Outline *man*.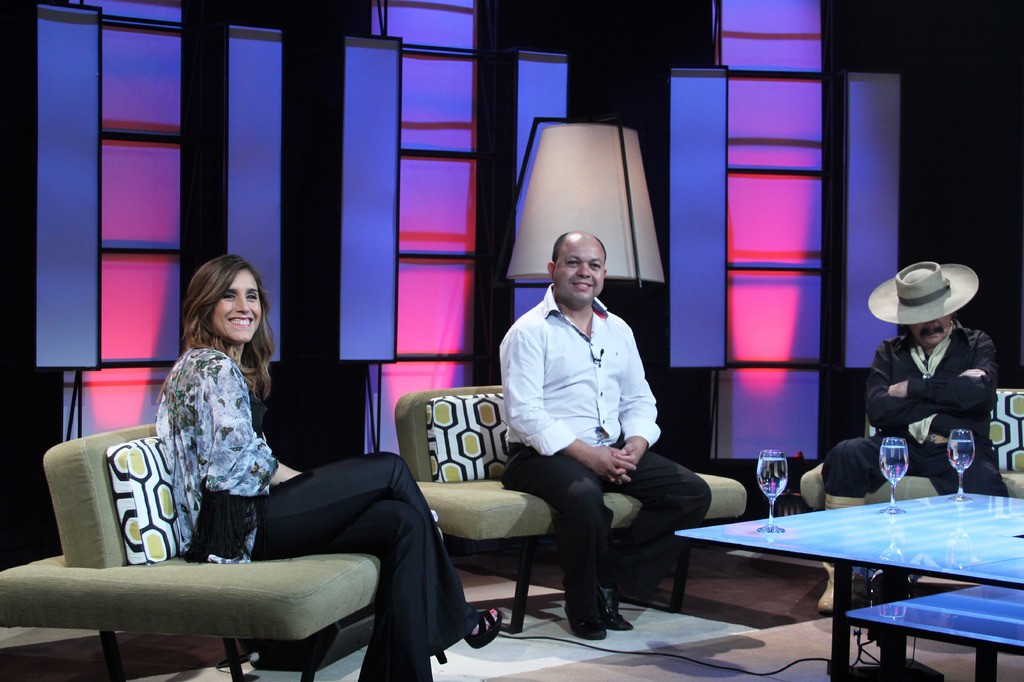
Outline: [484, 221, 696, 640].
